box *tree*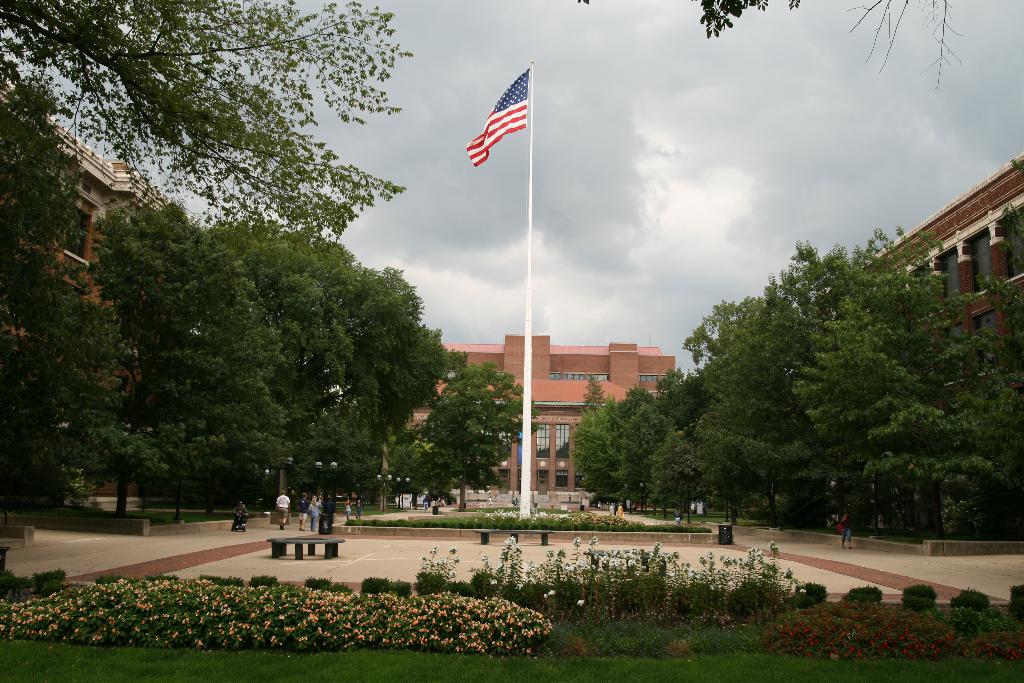
[573,0,806,40]
